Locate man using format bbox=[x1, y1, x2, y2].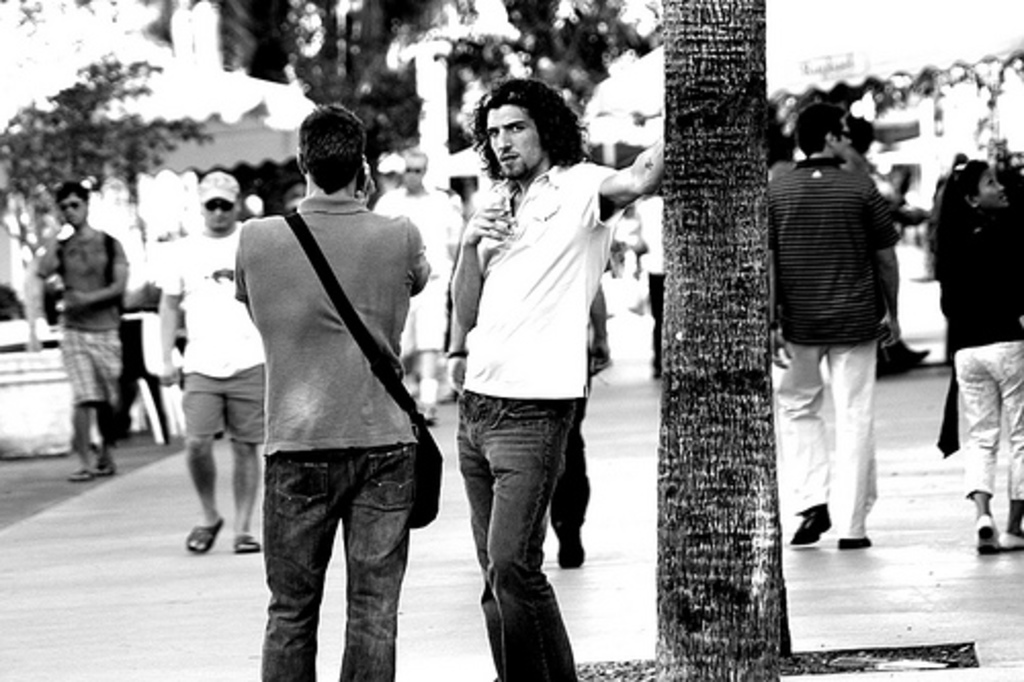
bbox=[453, 88, 670, 680].
